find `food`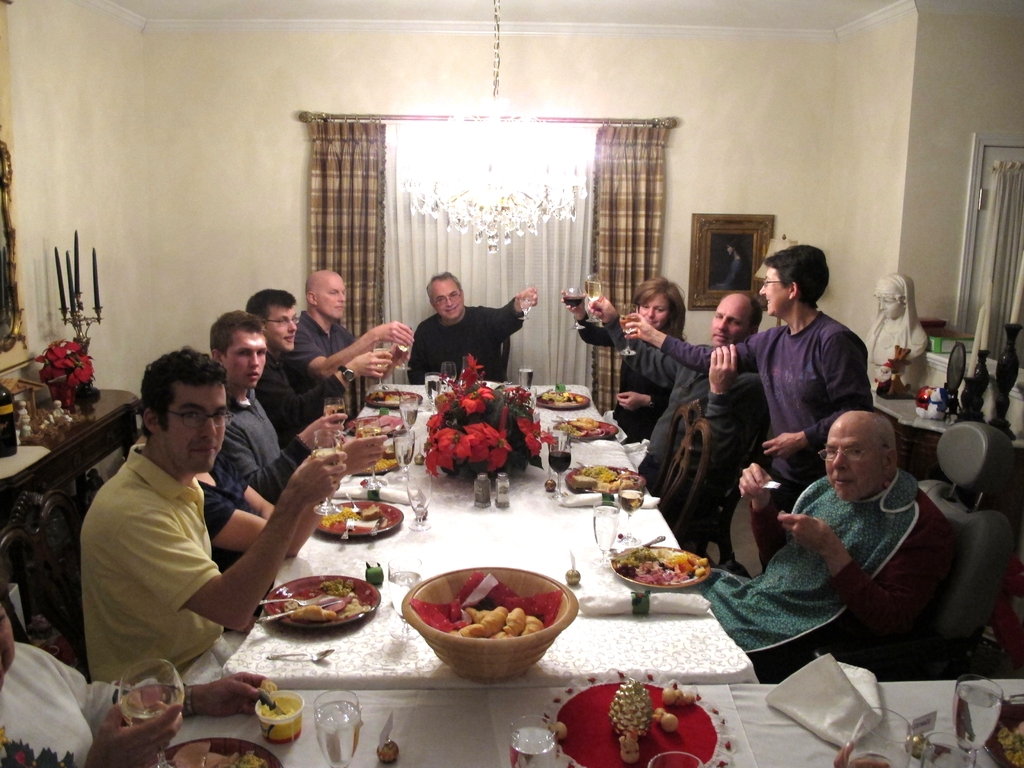
BBox(451, 604, 543, 641)
